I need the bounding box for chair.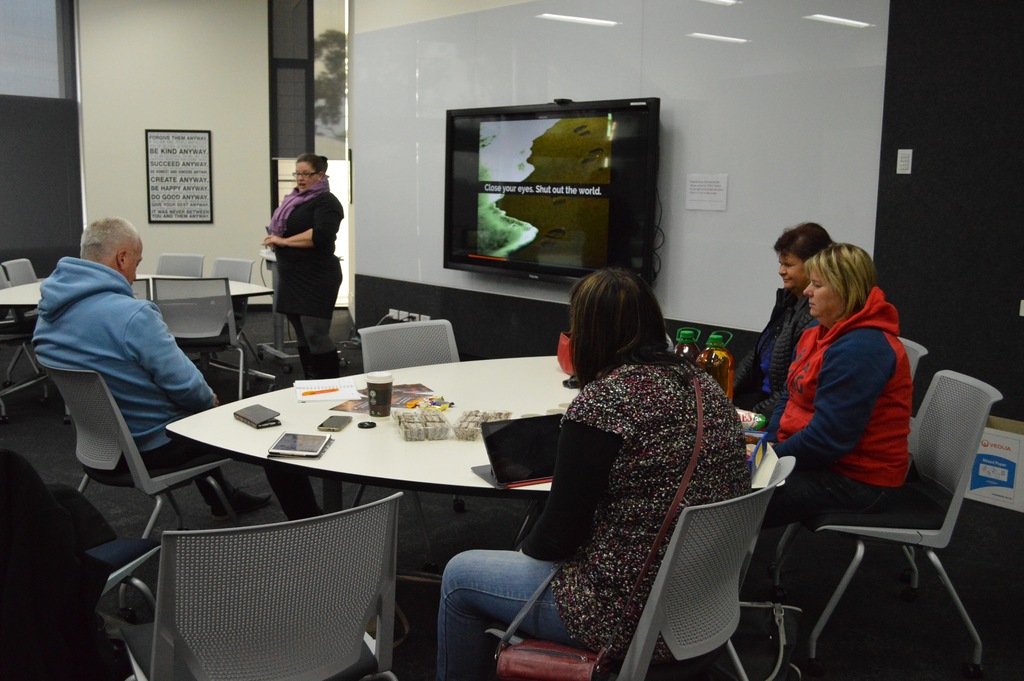
Here it is: (left=4, top=253, right=42, bottom=293).
